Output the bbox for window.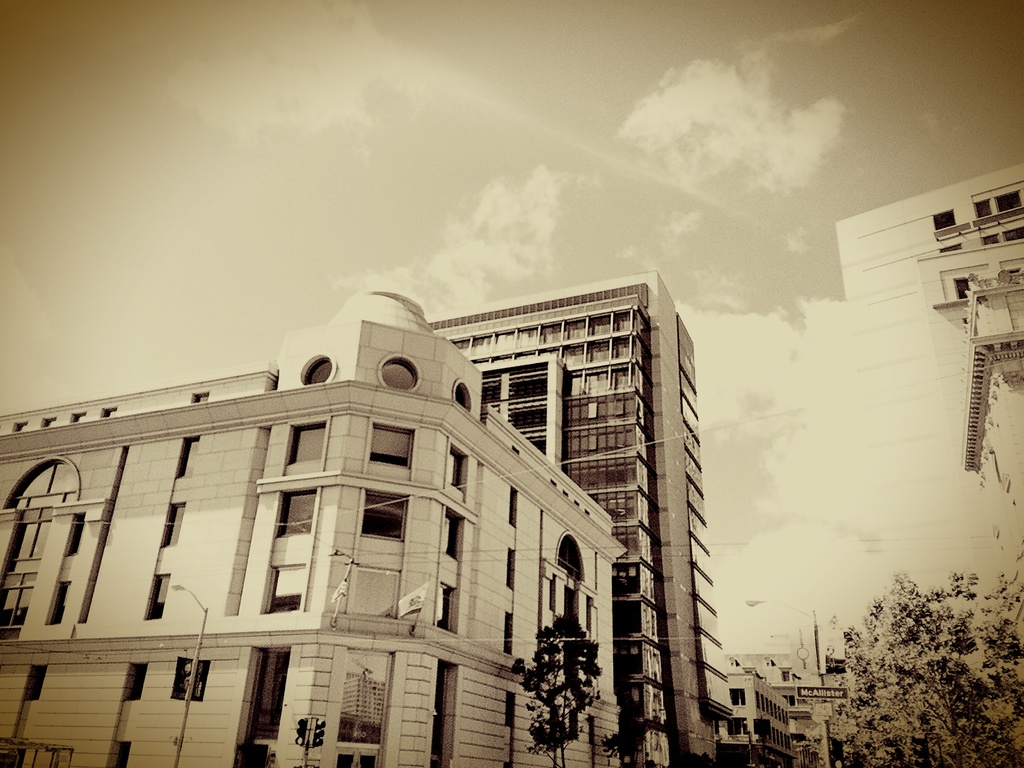
247,642,297,744.
